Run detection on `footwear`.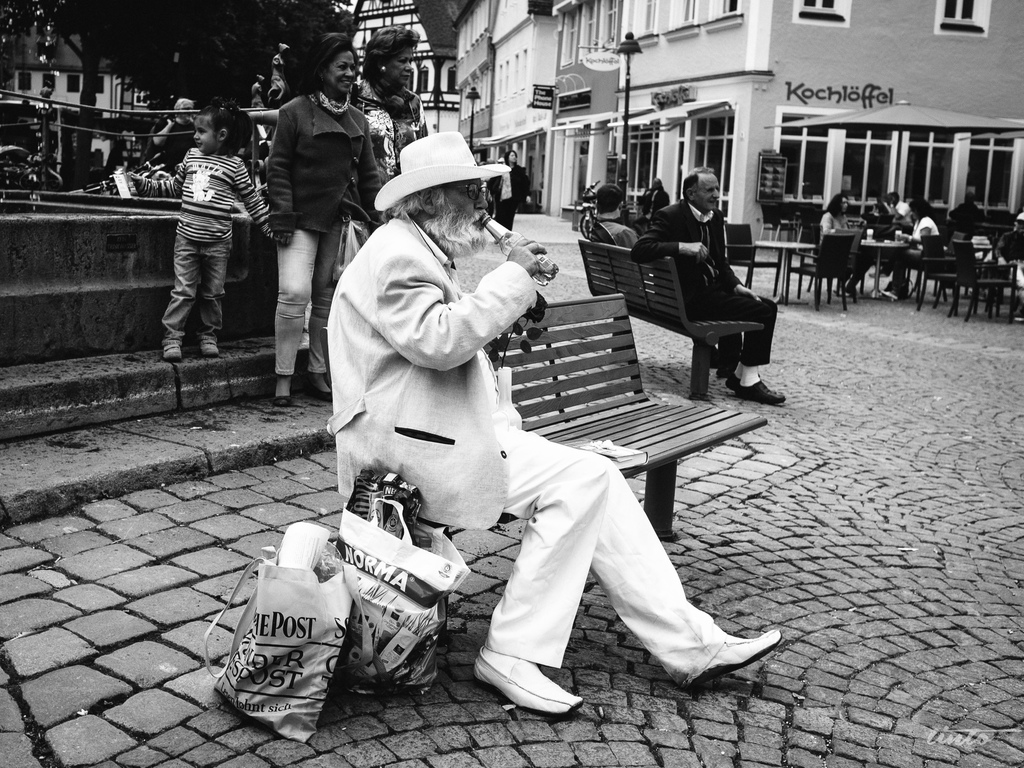
Result: l=202, t=341, r=220, b=353.
